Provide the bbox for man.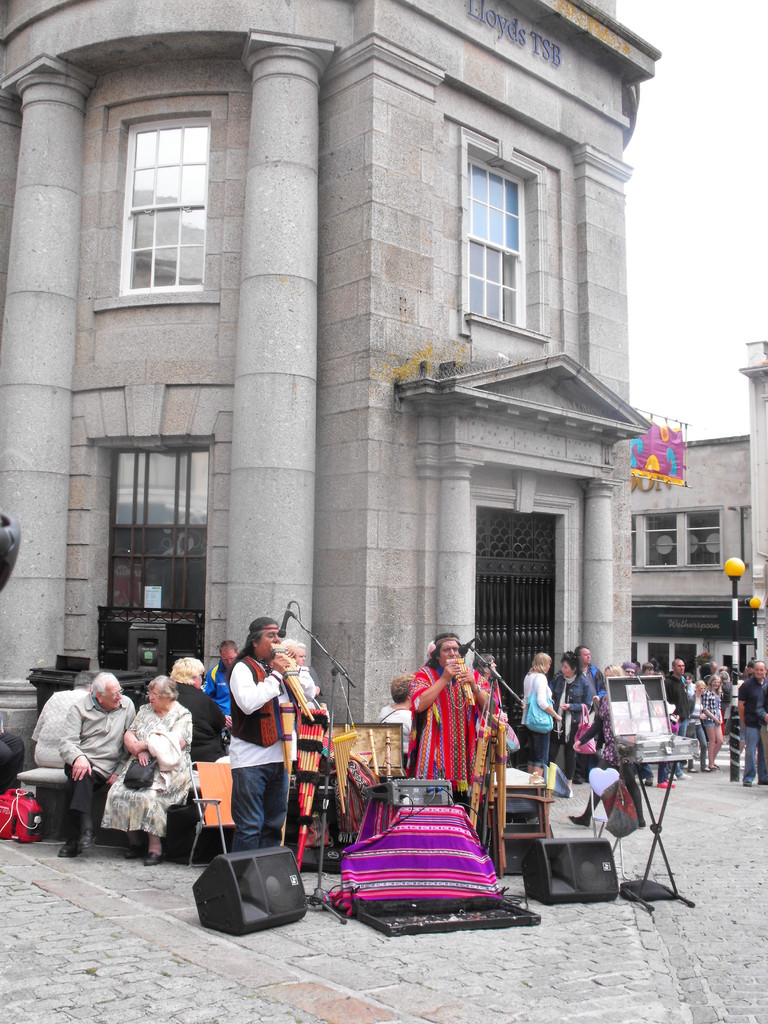
bbox=(737, 659, 767, 788).
